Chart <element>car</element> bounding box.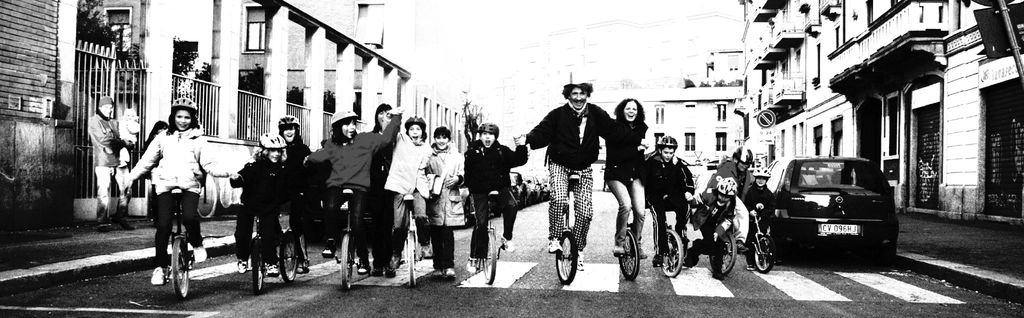
Charted: 763, 153, 902, 264.
